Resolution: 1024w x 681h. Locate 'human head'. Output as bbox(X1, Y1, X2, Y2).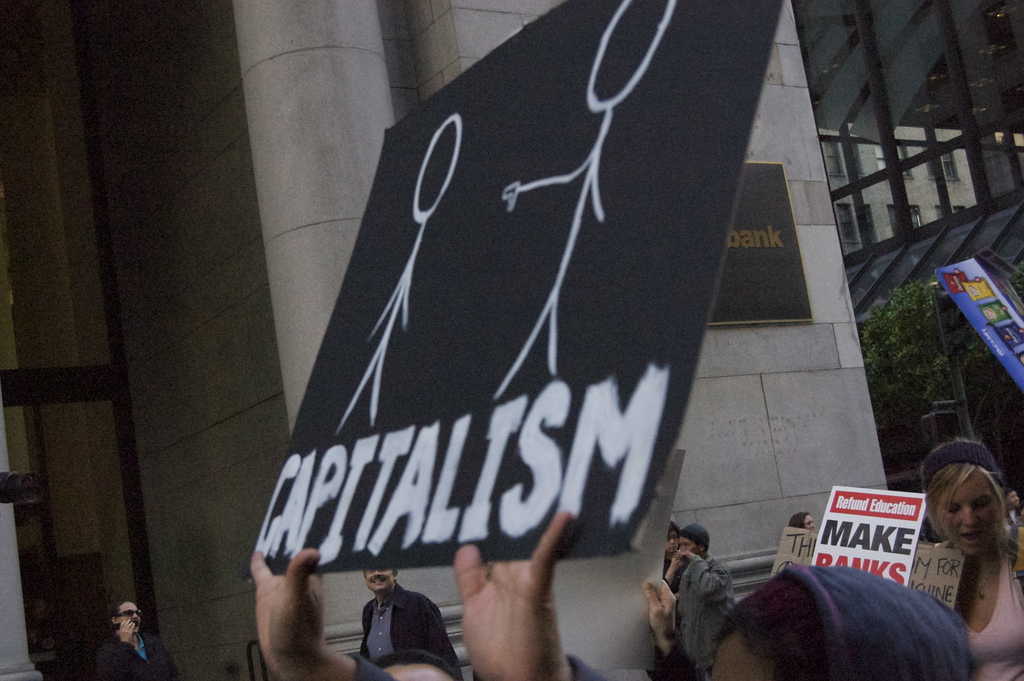
bbox(932, 464, 1011, 568).
